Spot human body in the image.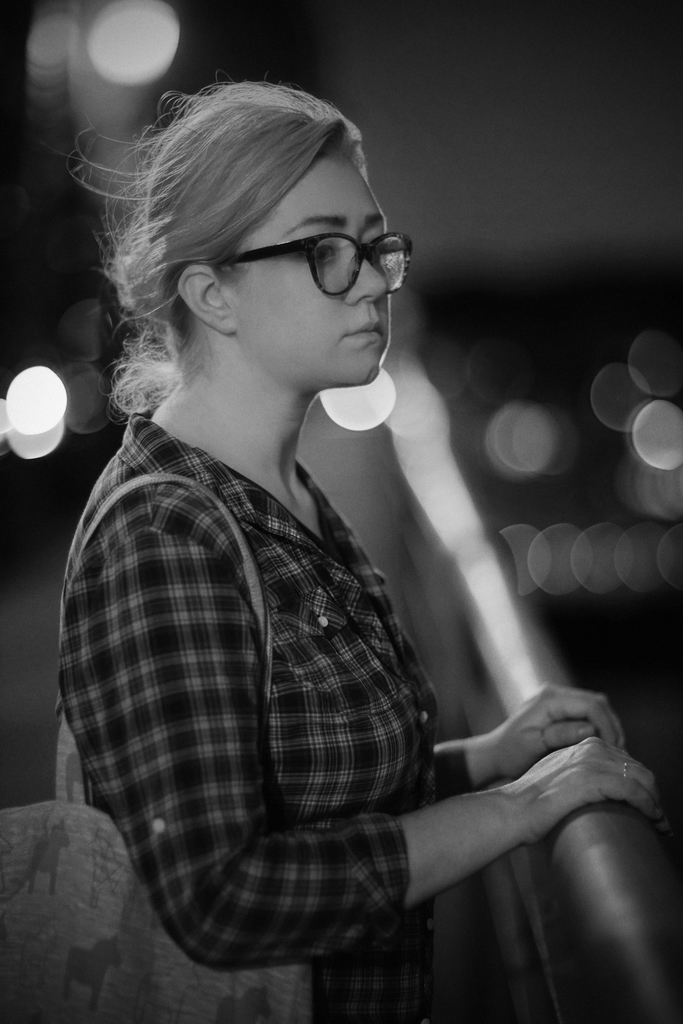
human body found at pyautogui.locateOnScreen(43, 182, 487, 1023).
